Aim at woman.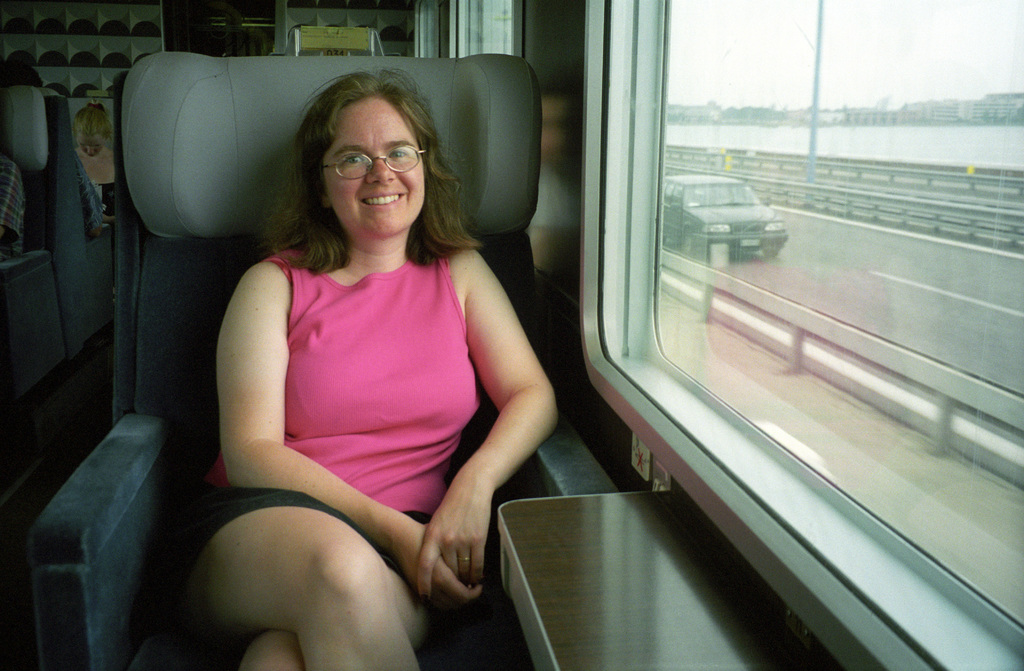
Aimed at (150,26,560,670).
